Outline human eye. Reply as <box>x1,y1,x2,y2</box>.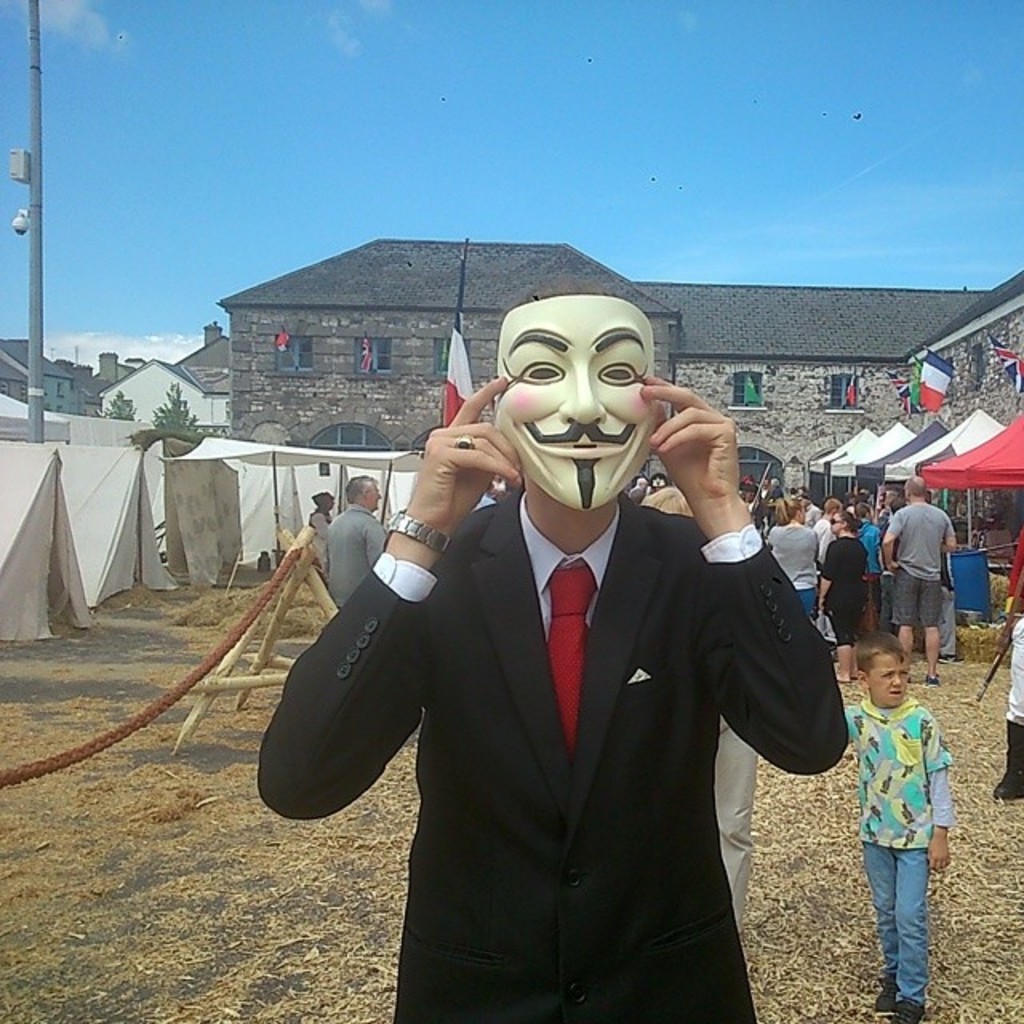
<box>518,362,563,387</box>.
